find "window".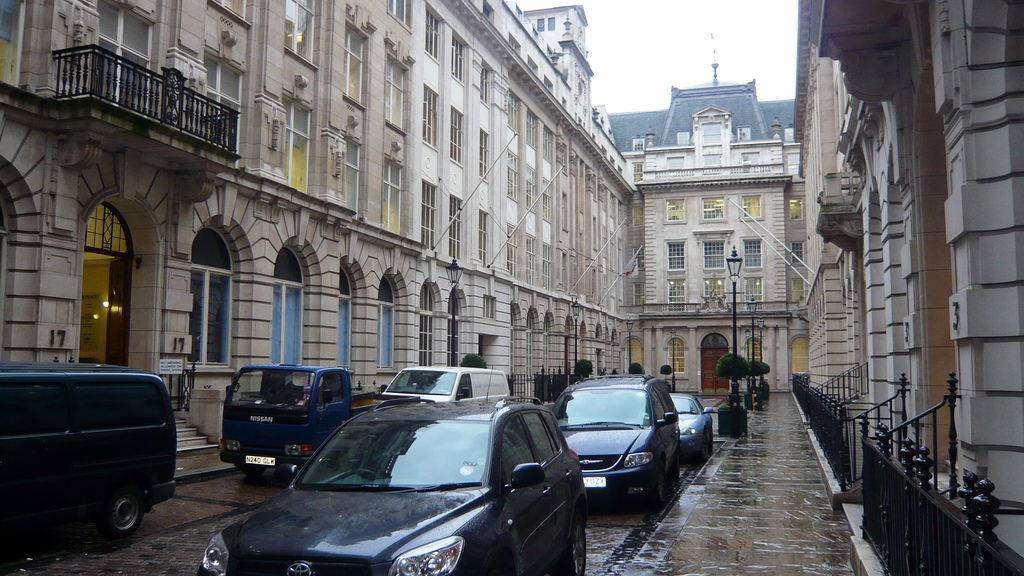
bbox(526, 232, 535, 286).
